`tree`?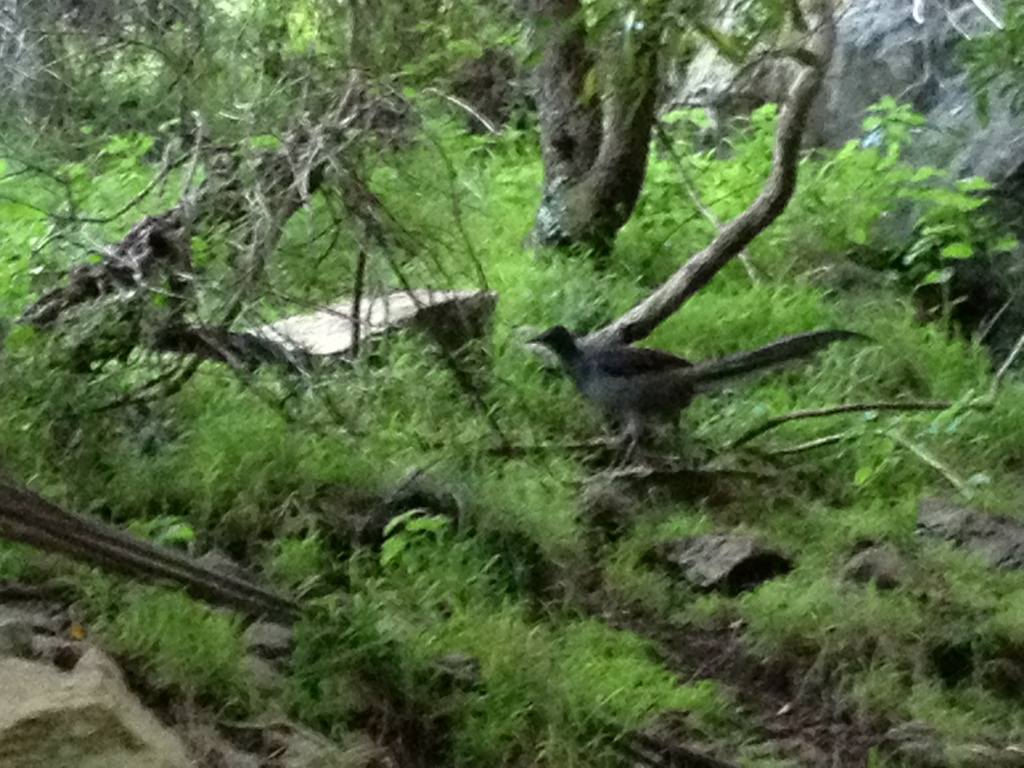
bbox=[253, 2, 446, 266]
